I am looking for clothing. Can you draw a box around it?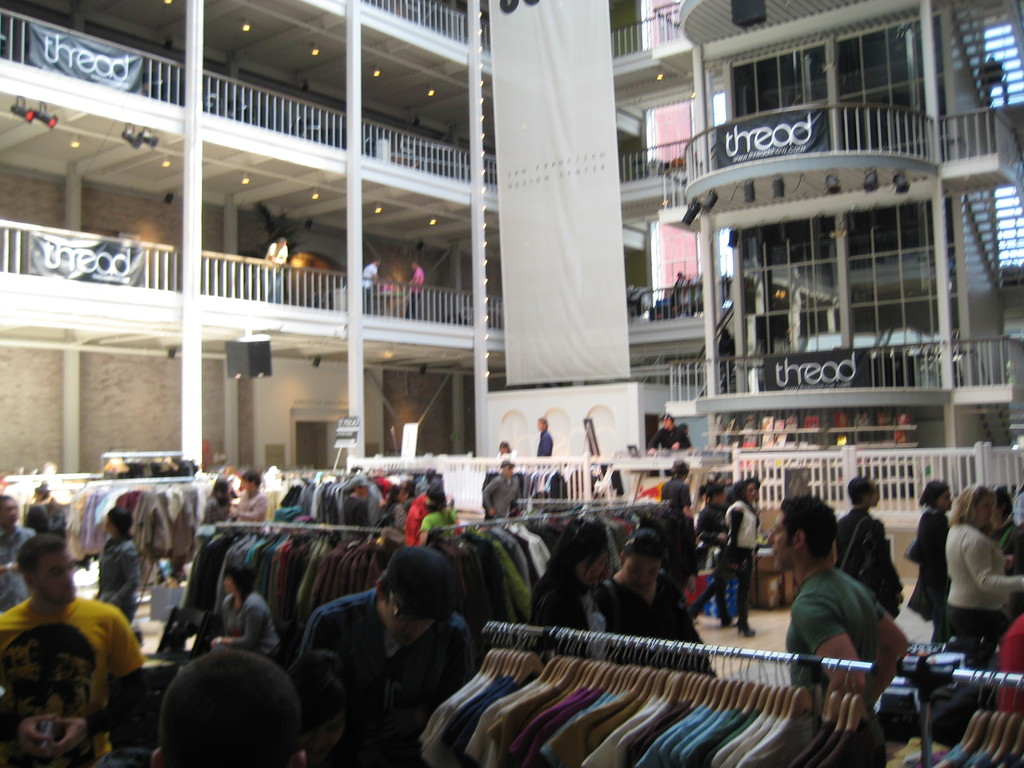
Sure, the bounding box is <bbox>201, 497, 230, 522</bbox>.
